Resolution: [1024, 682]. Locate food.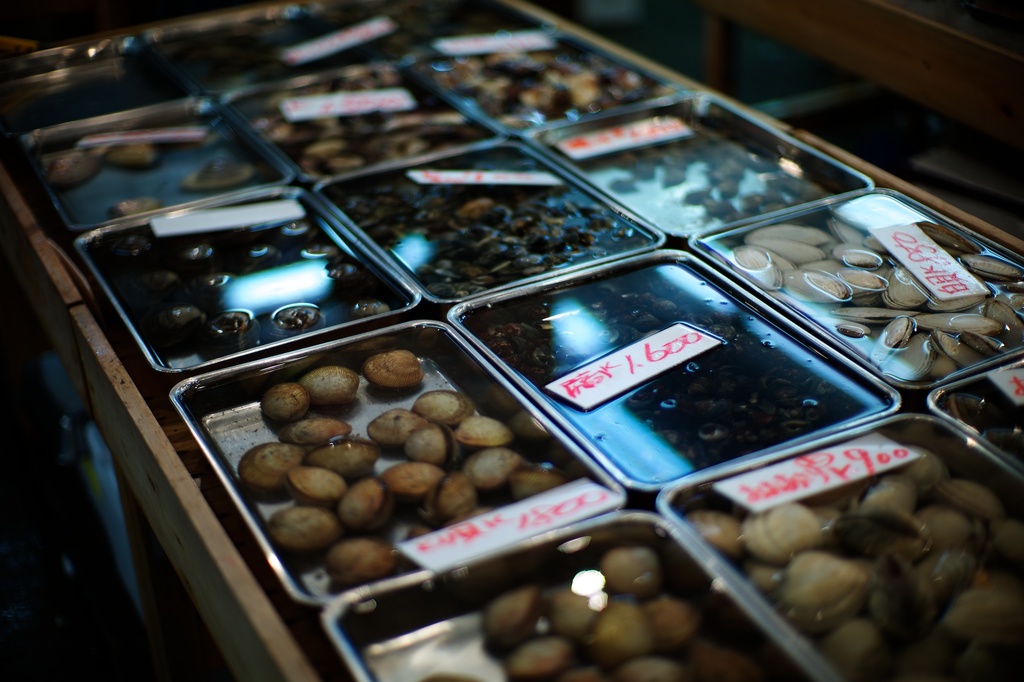
<box>409,544,746,681</box>.
